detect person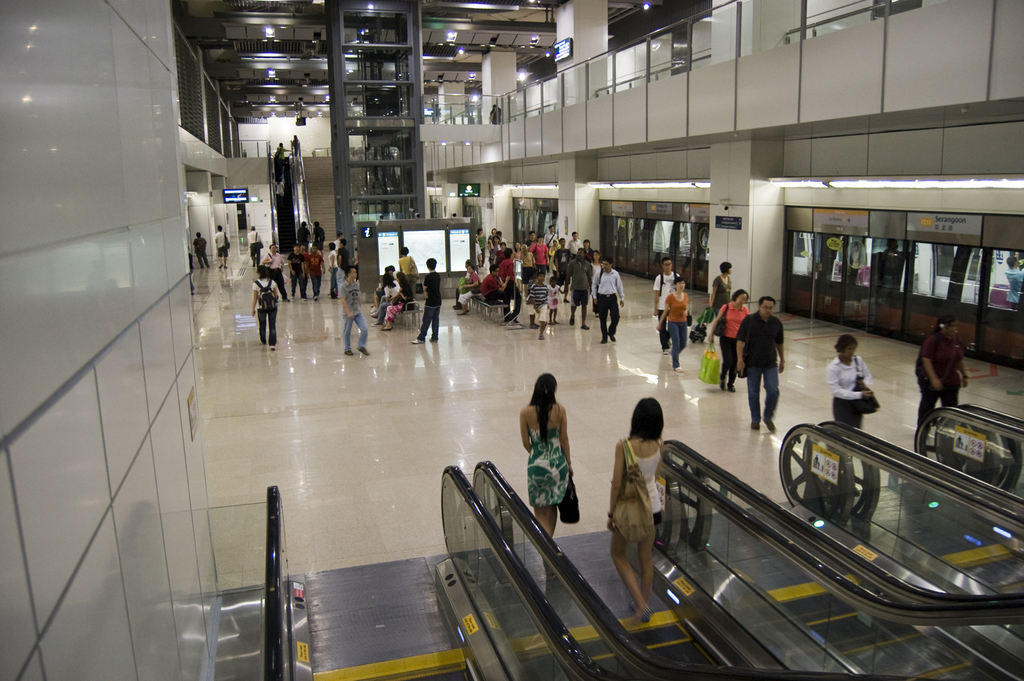
crop(662, 280, 688, 366)
